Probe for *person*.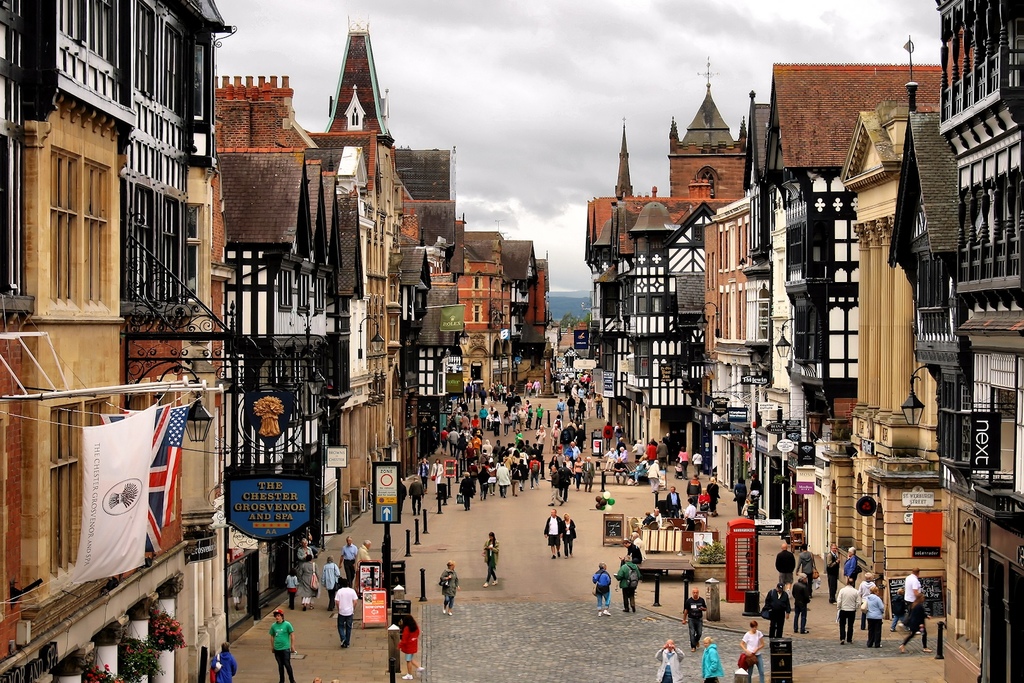
Probe result: bbox(681, 586, 707, 652).
